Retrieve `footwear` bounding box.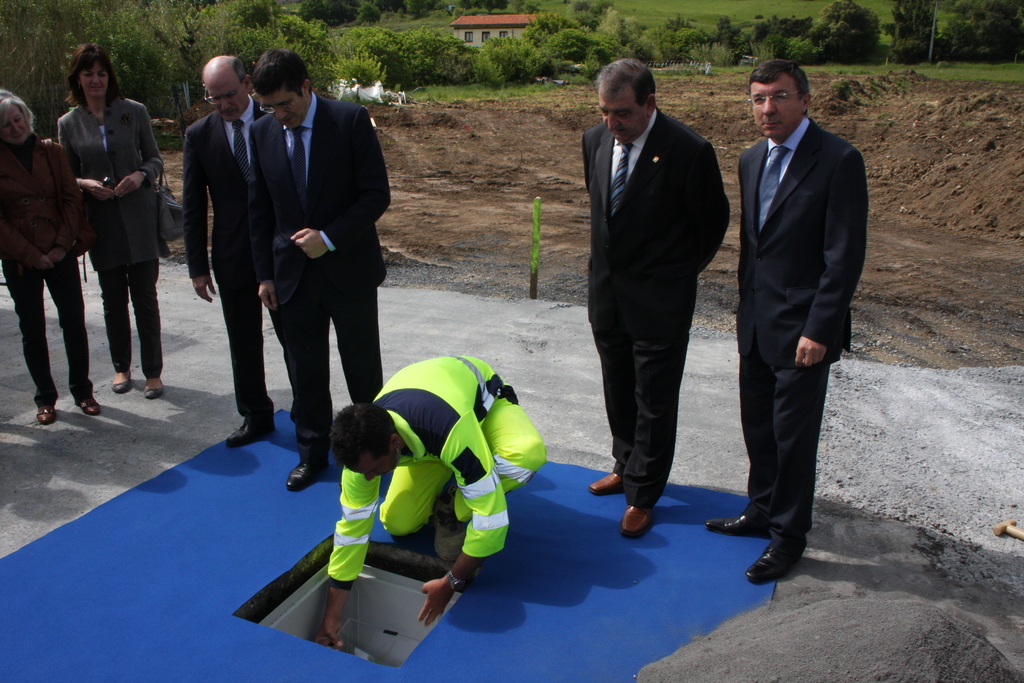
Bounding box: (x1=223, y1=417, x2=275, y2=448).
